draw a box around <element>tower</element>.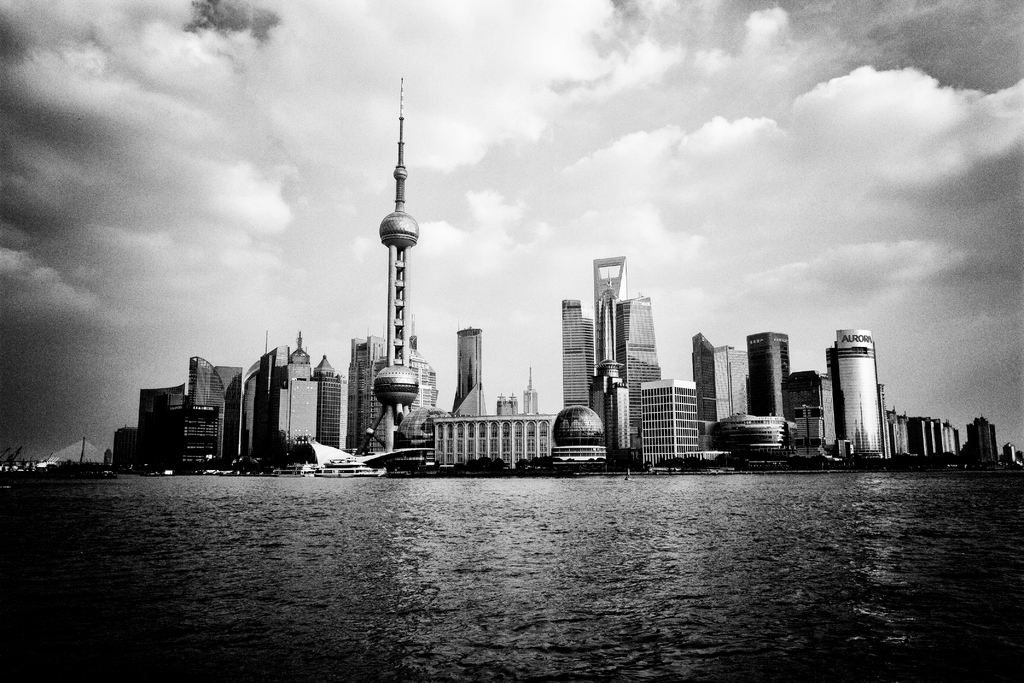
detection(560, 299, 594, 414).
